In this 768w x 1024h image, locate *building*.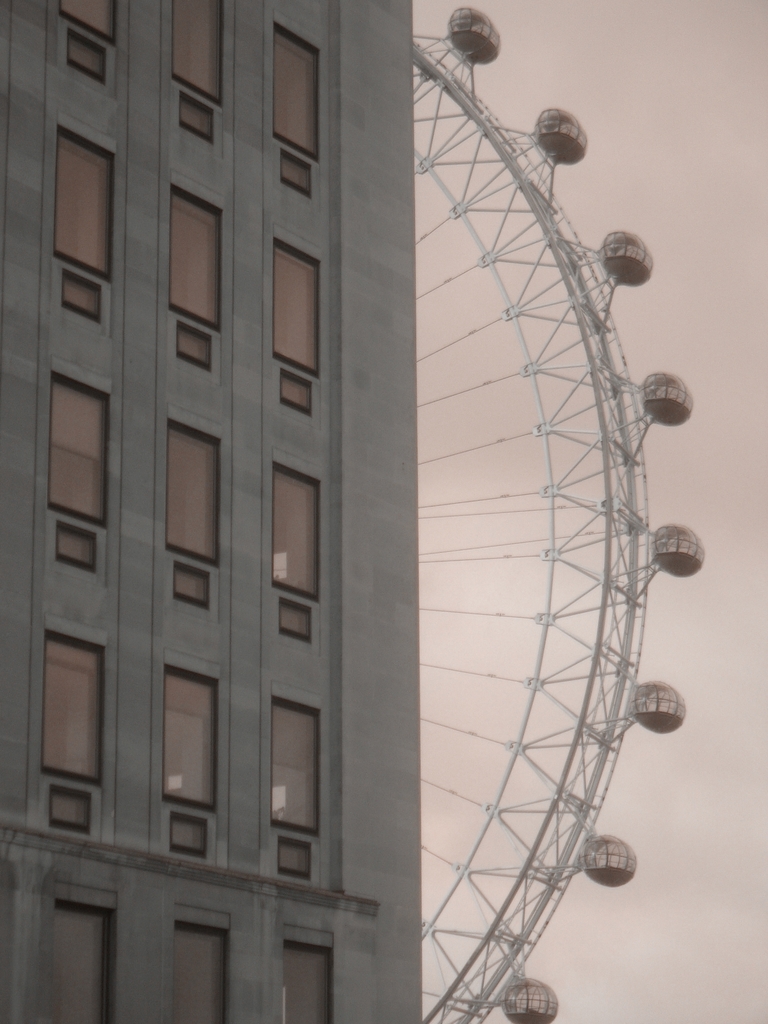
Bounding box: [left=0, top=0, right=422, bottom=1023].
